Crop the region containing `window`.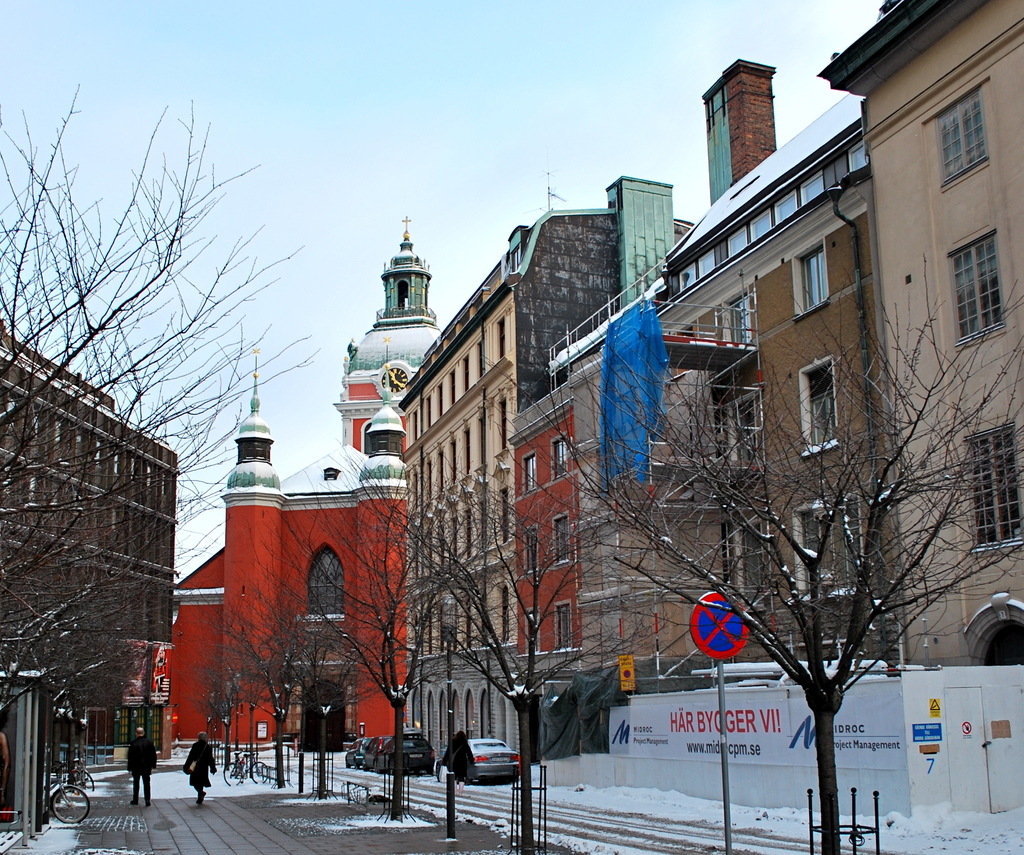
Crop region: 520:523:538:573.
